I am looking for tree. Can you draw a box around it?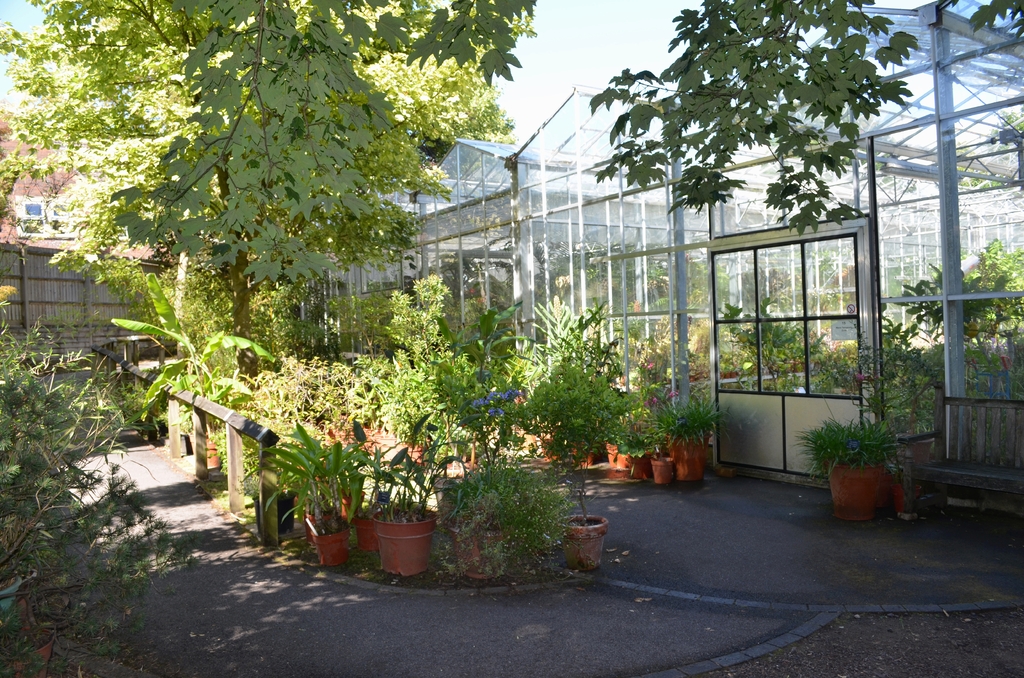
Sure, the bounding box is left=591, top=0, right=1023, bottom=250.
